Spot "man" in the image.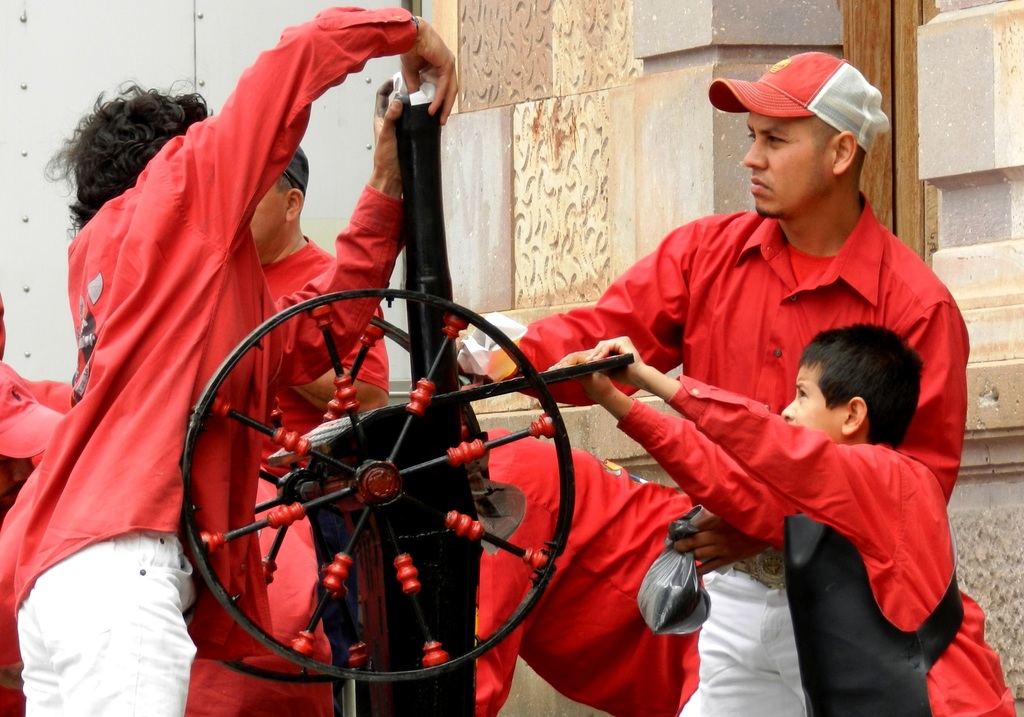
"man" found at 0,1,461,716.
